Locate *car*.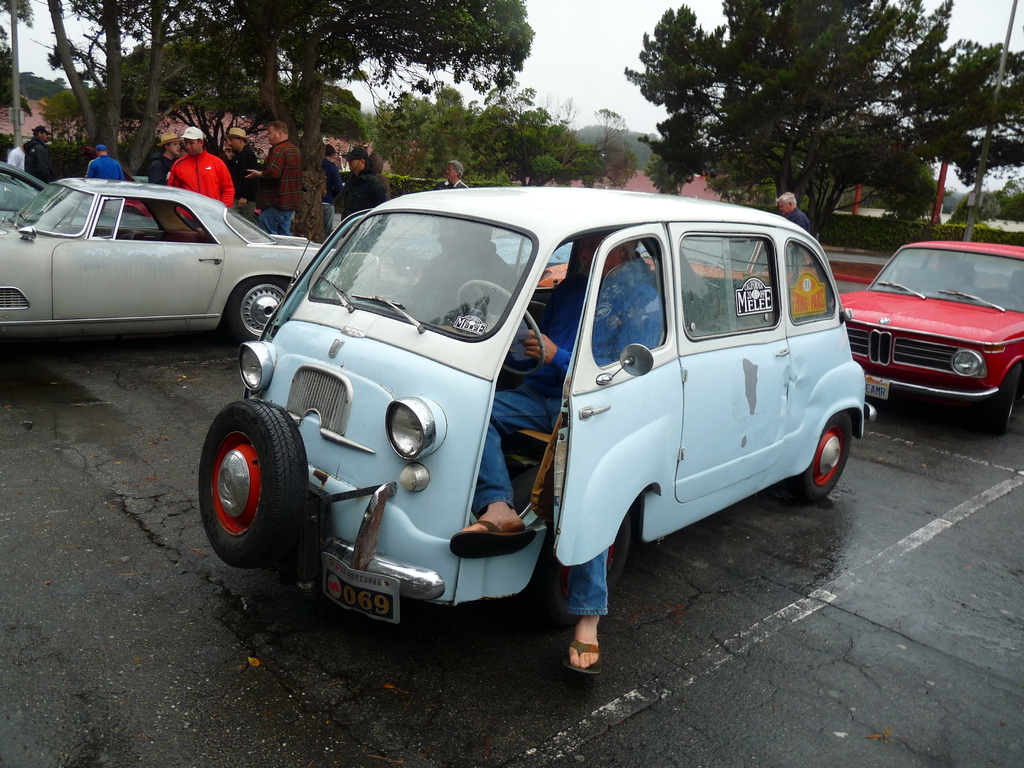
Bounding box: BBox(0, 172, 378, 340).
